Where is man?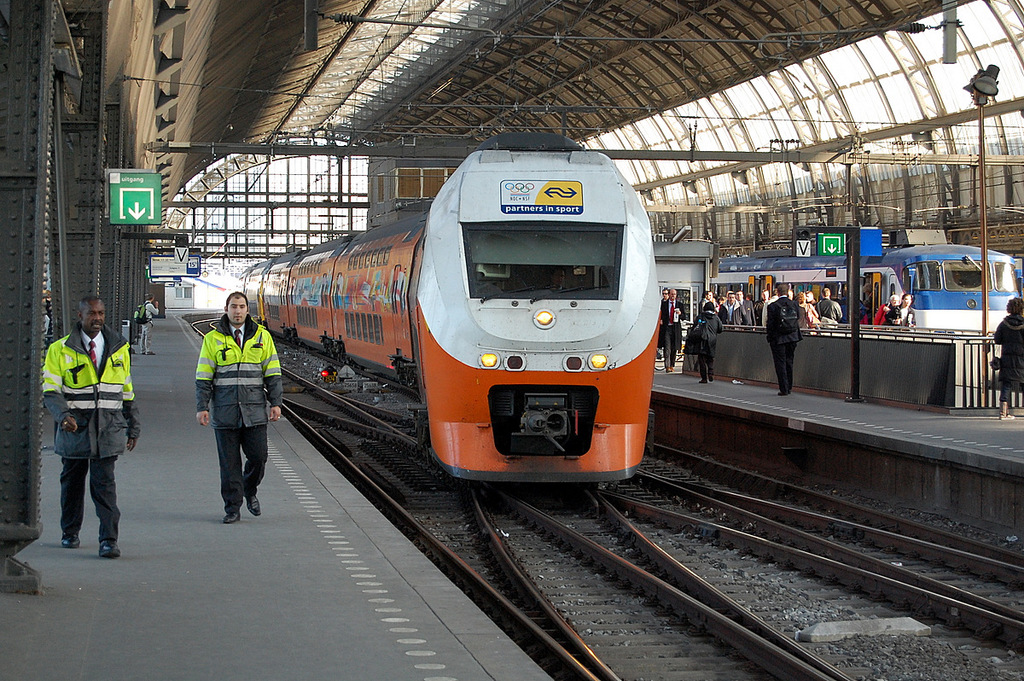
719/291/749/325.
